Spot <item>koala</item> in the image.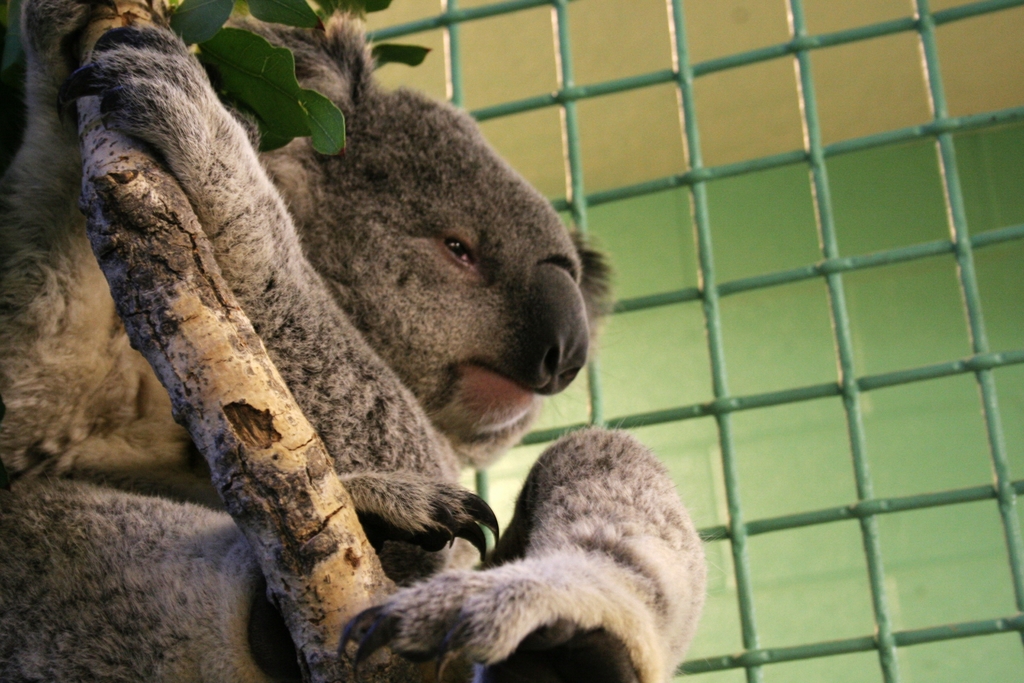
<item>koala</item> found at [x1=0, y1=0, x2=721, y2=682].
